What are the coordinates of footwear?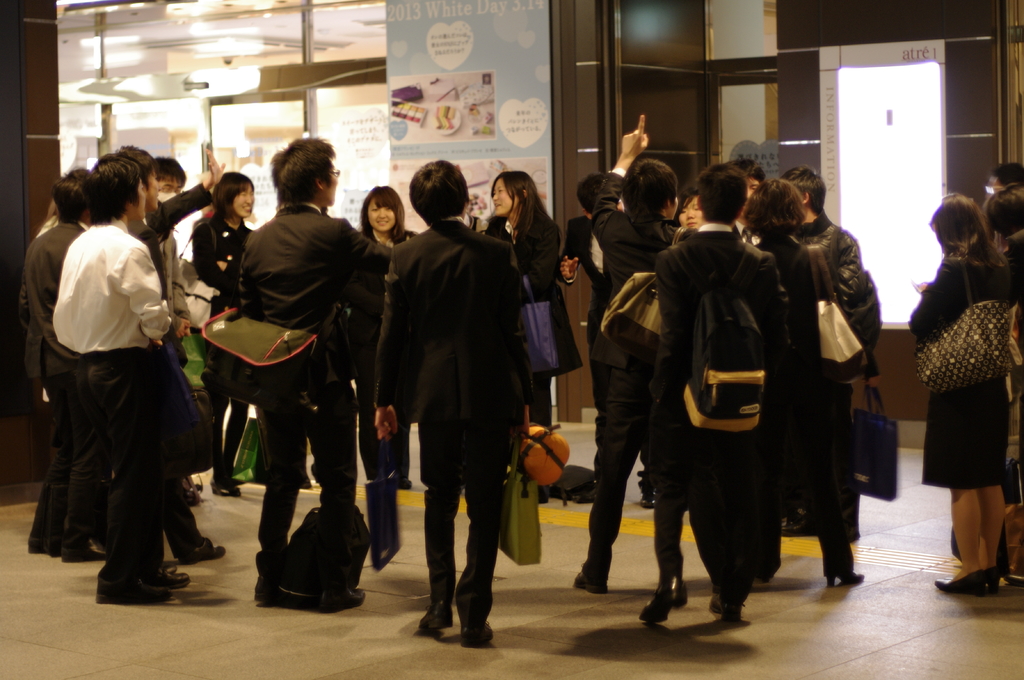
crop(570, 574, 608, 595).
